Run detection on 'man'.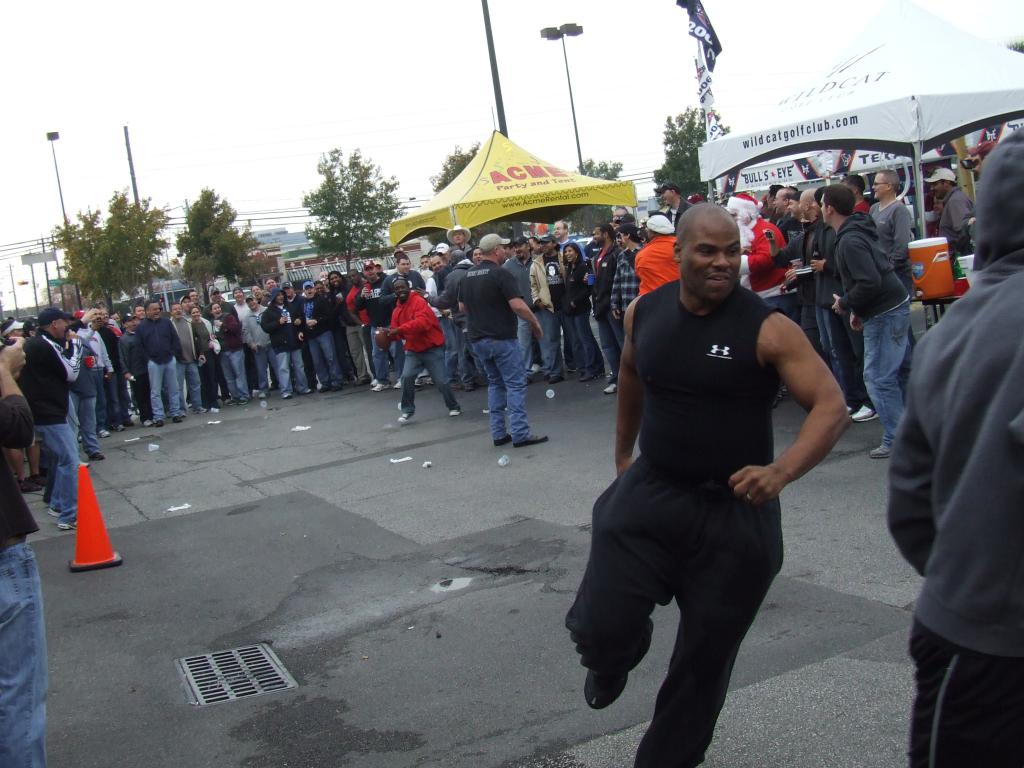
Result: <box>777,189,842,379</box>.
